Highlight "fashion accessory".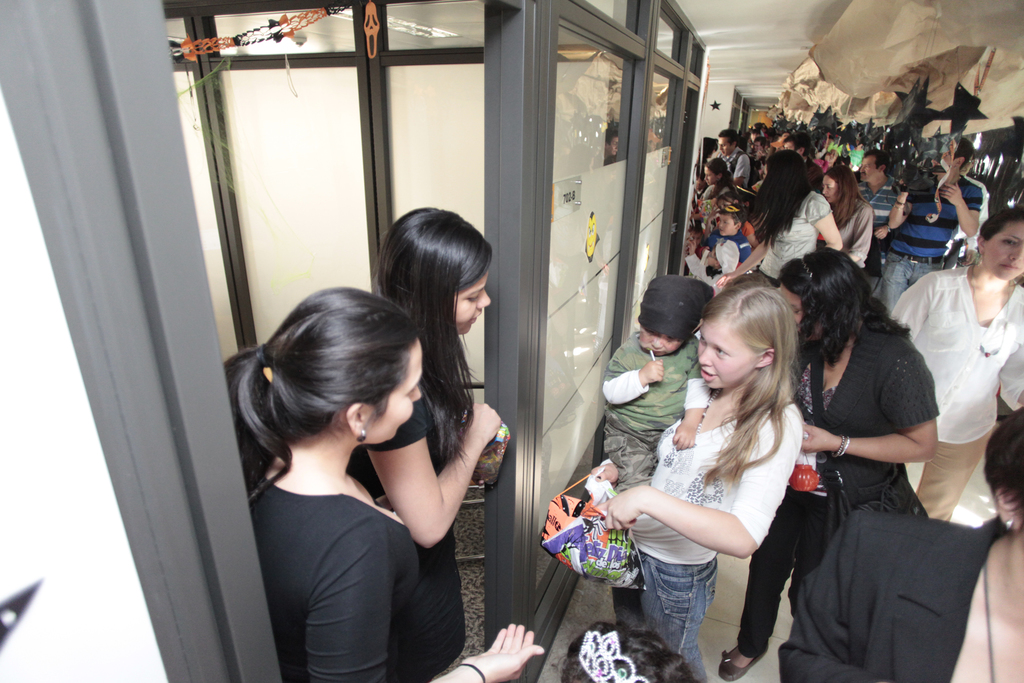
Highlighted region: <bbox>257, 345, 269, 367</bbox>.
